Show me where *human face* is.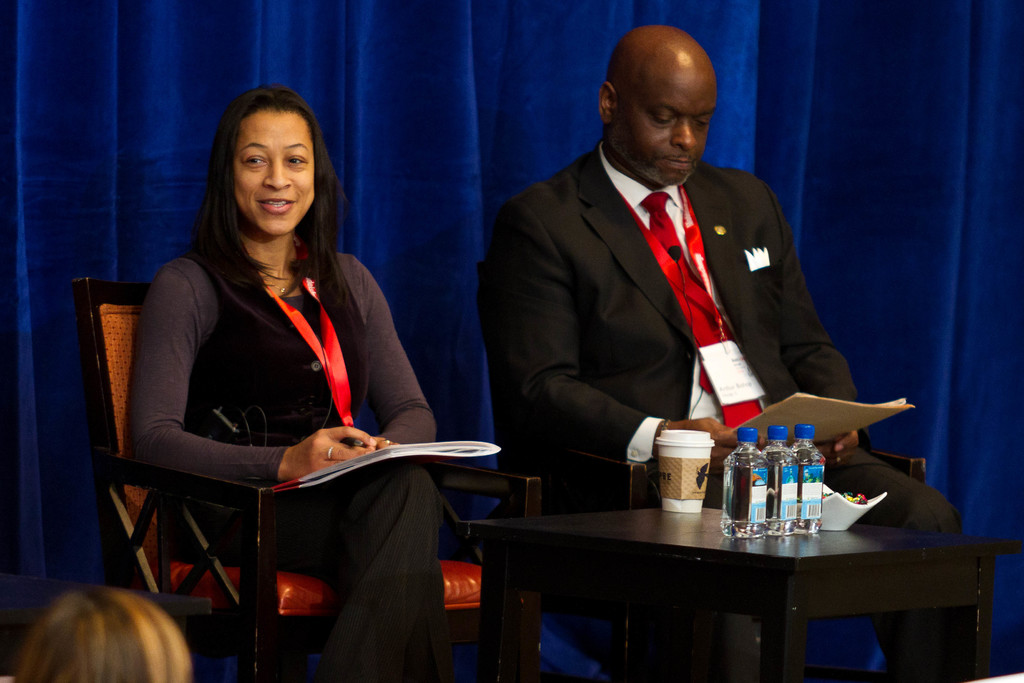
*human face* is at 230/114/320/236.
